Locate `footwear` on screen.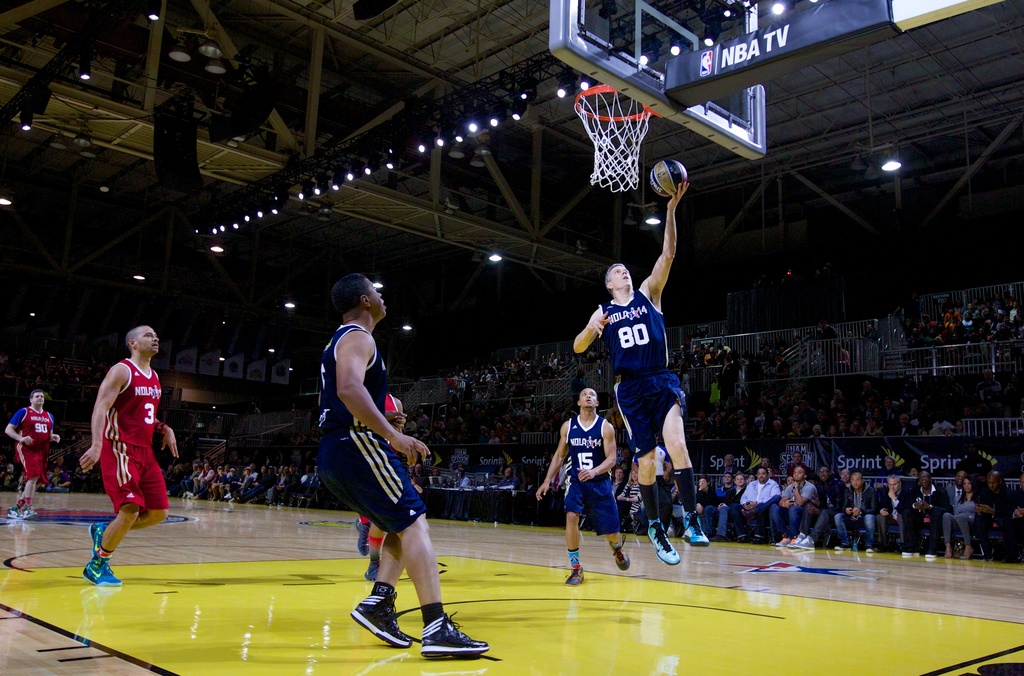
On screen at l=346, t=593, r=419, b=651.
